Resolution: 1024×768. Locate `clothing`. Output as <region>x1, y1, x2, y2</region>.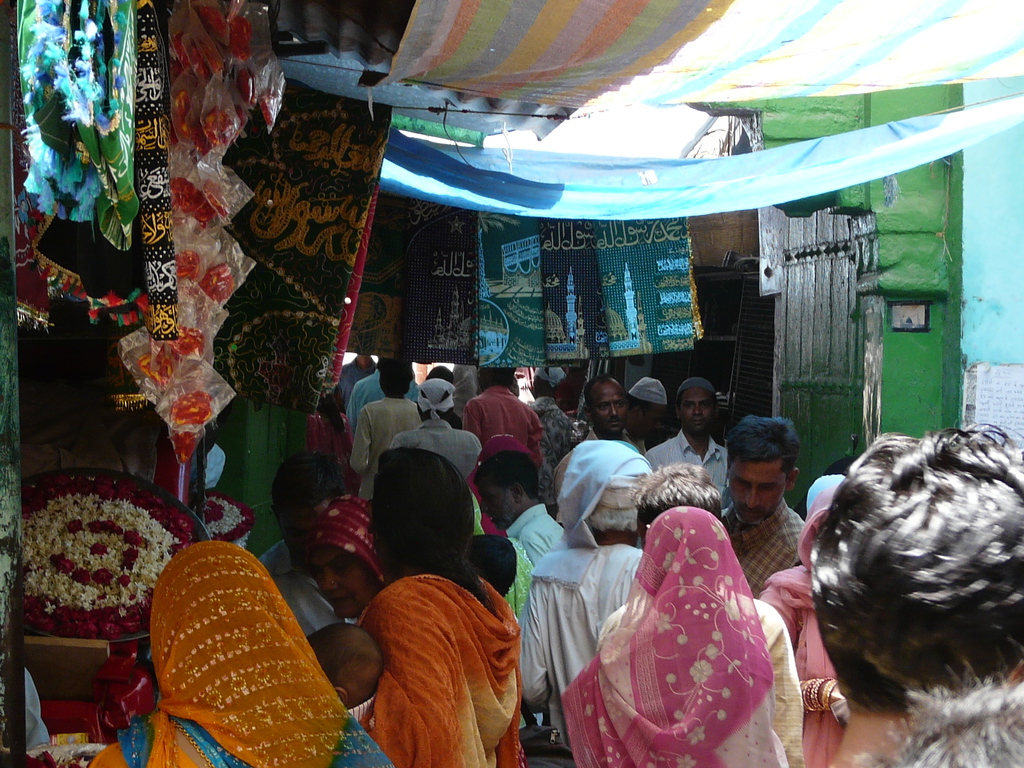
<region>390, 416, 486, 483</region>.
